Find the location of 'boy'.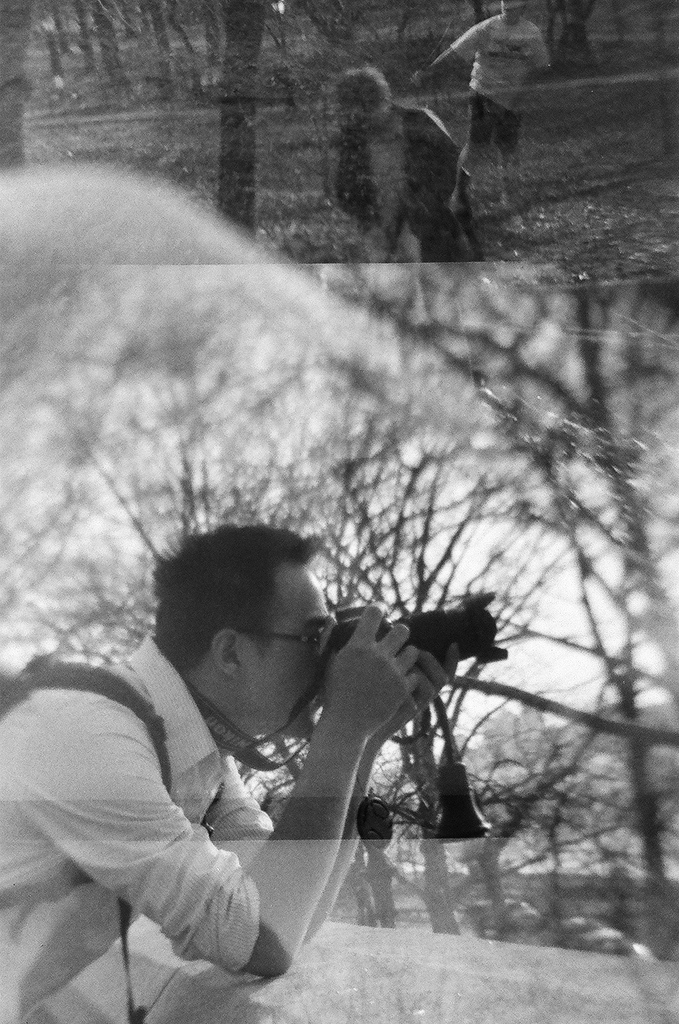
Location: locate(316, 68, 480, 273).
